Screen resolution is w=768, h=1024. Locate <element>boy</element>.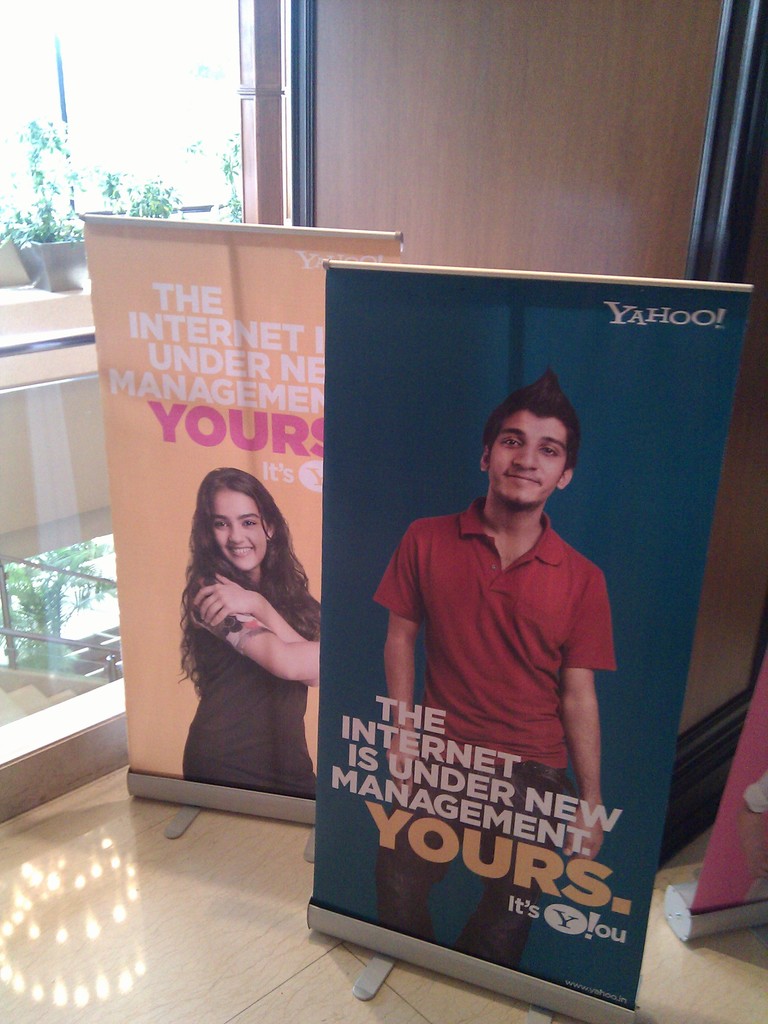
bbox=[365, 372, 612, 980].
